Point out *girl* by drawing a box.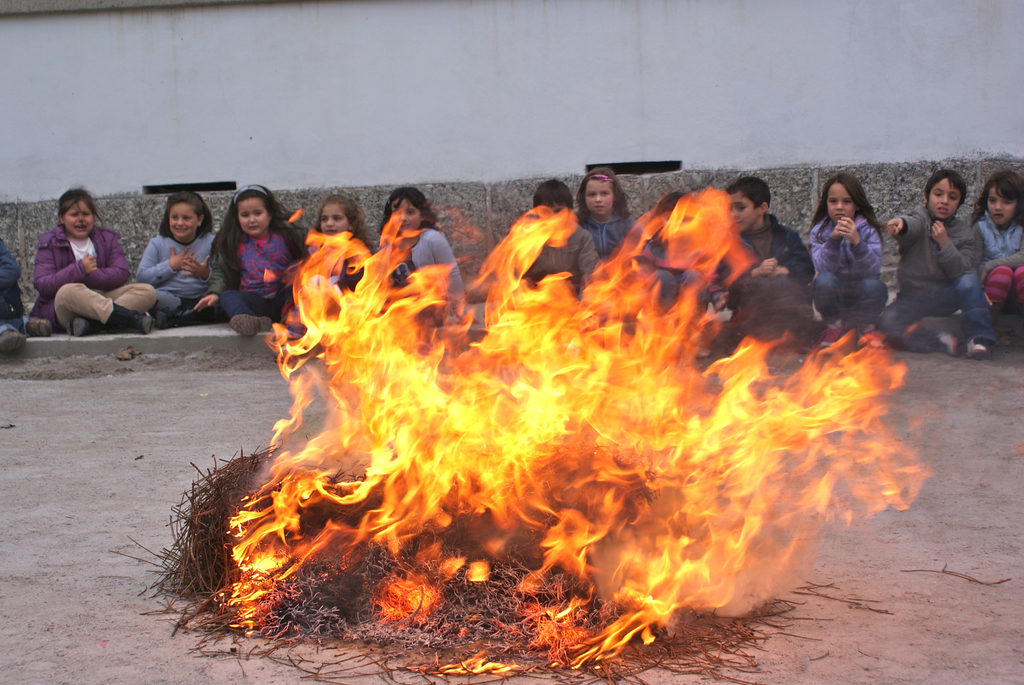
<bbox>25, 186, 157, 334</bbox>.
